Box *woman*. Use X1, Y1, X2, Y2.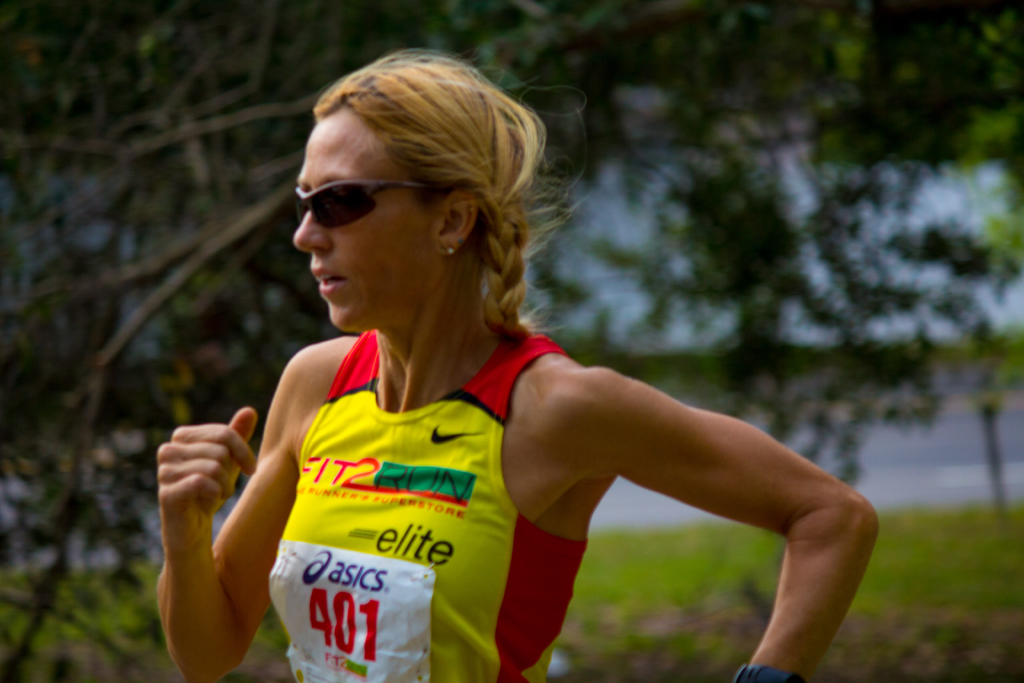
183, 92, 815, 659.
